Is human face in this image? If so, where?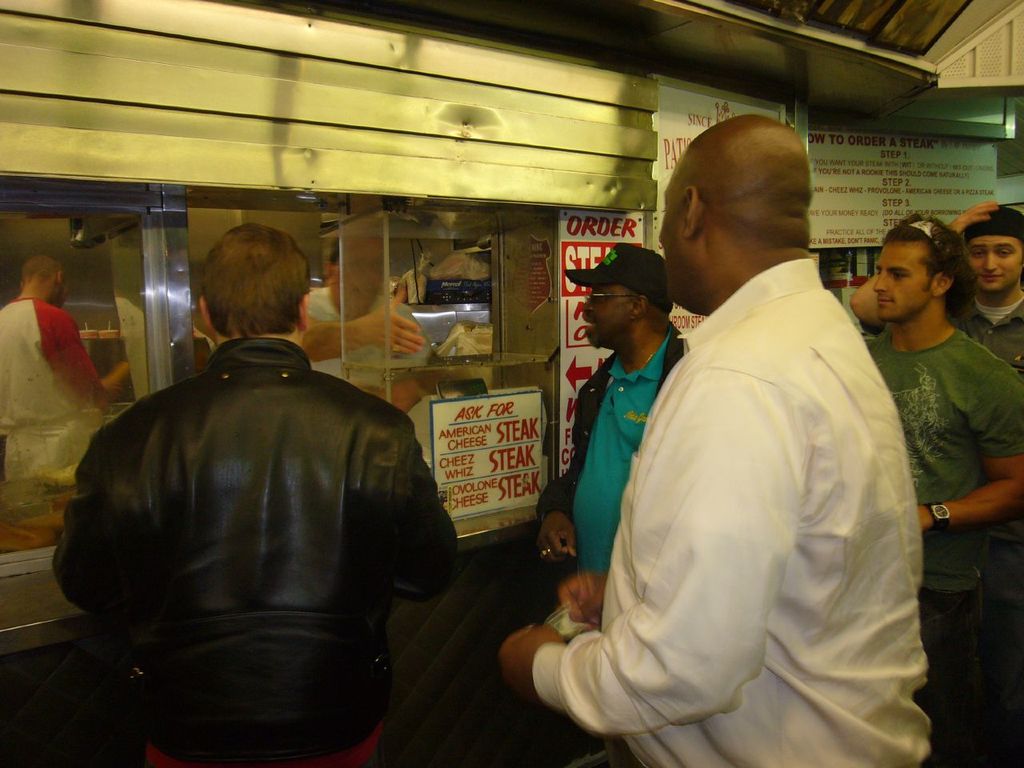
Yes, at region(970, 239, 1023, 291).
